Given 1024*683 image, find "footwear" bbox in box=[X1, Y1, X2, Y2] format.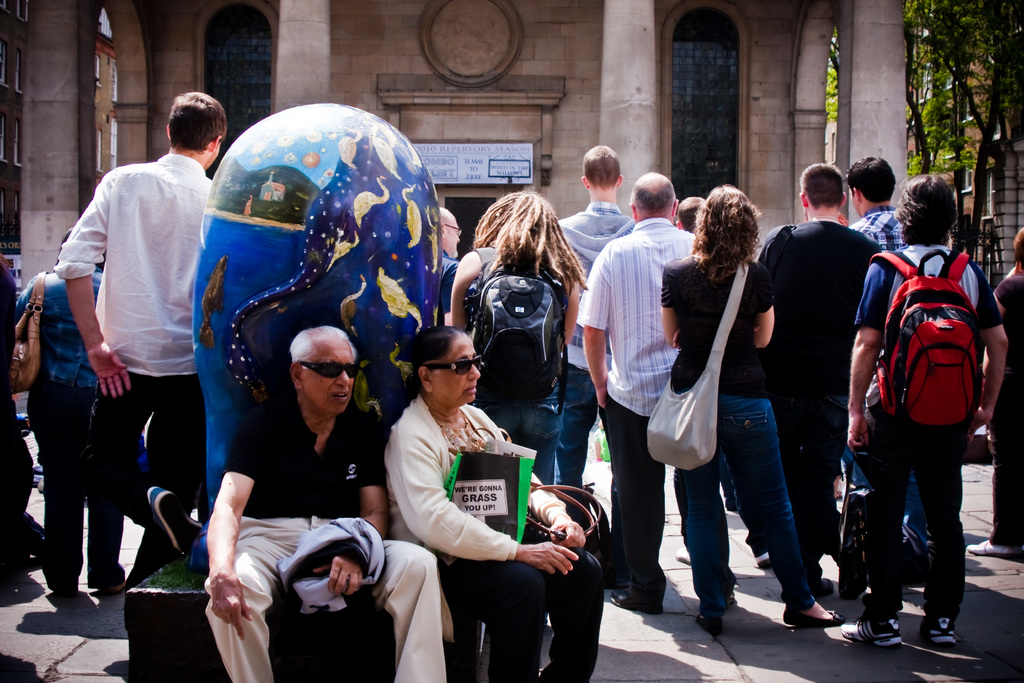
box=[97, 577, 131, 598].
